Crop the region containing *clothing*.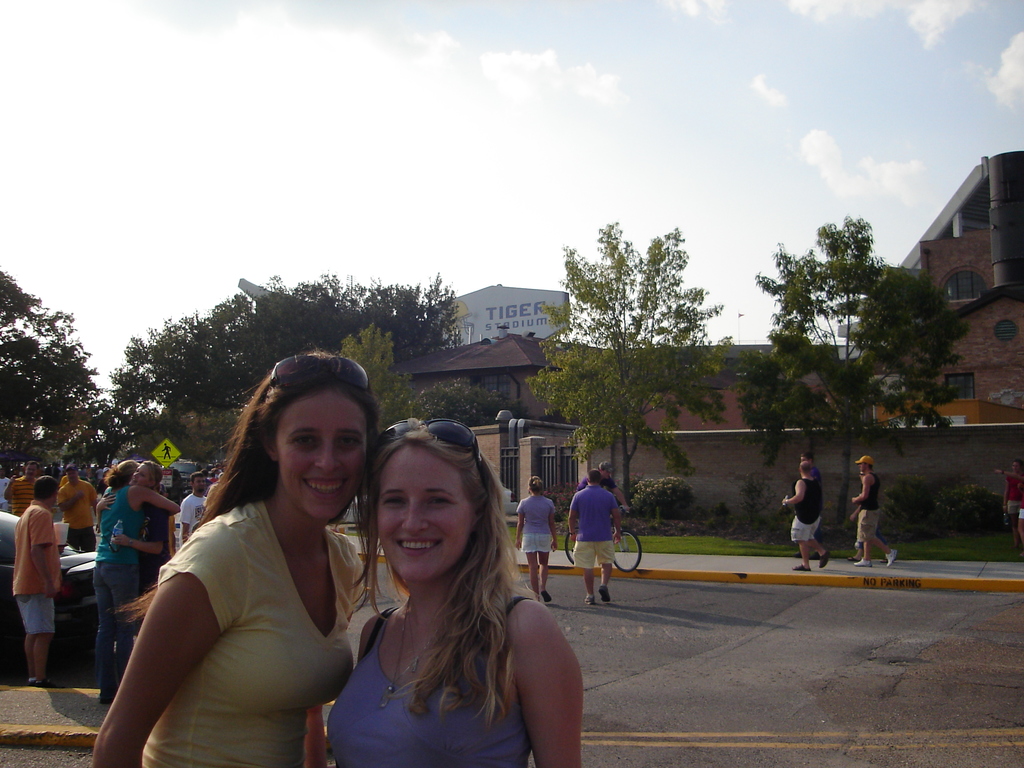
Crop region: crop(515, 492, 557, 557).
